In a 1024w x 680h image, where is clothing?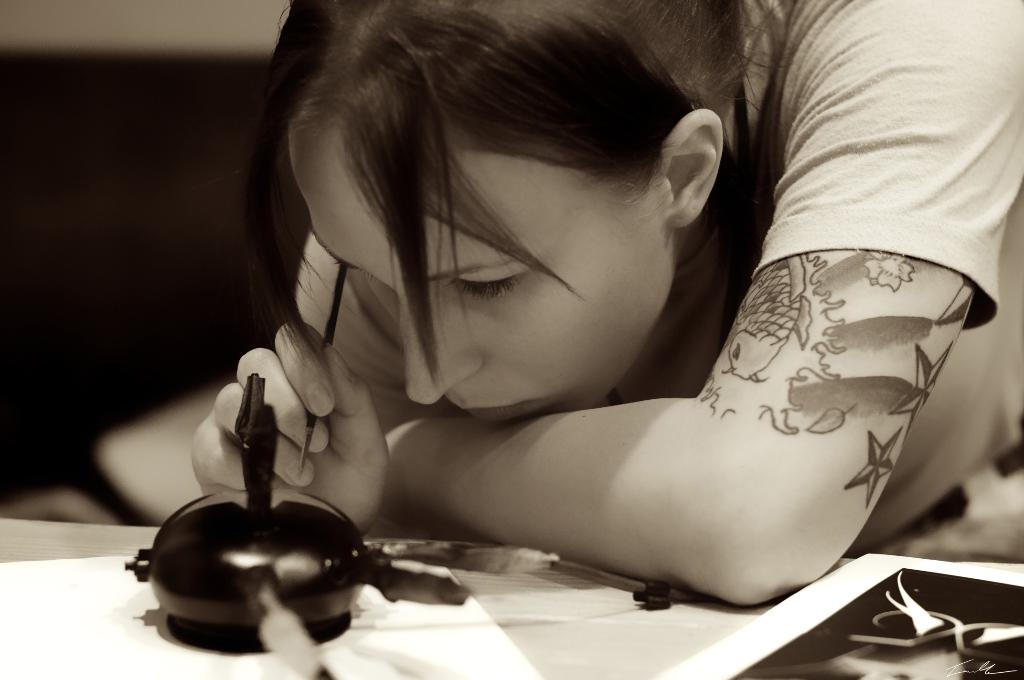
x1=292, y1=0, x2=1023, y2=558.
